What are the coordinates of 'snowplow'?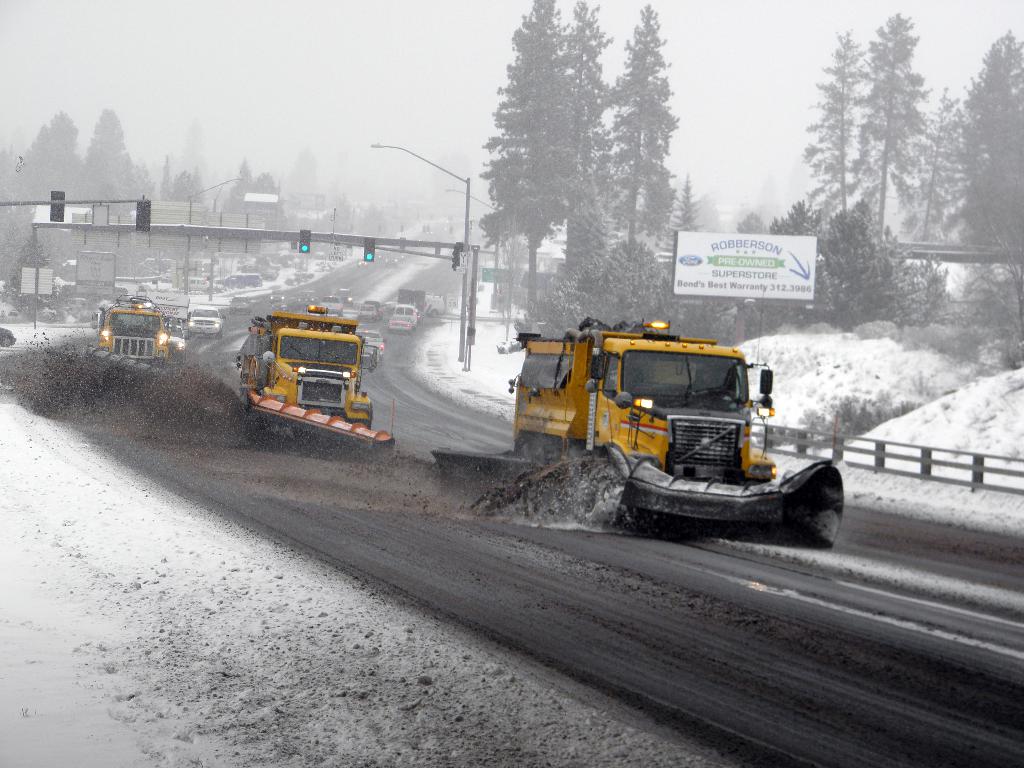
433/315/846/549.
